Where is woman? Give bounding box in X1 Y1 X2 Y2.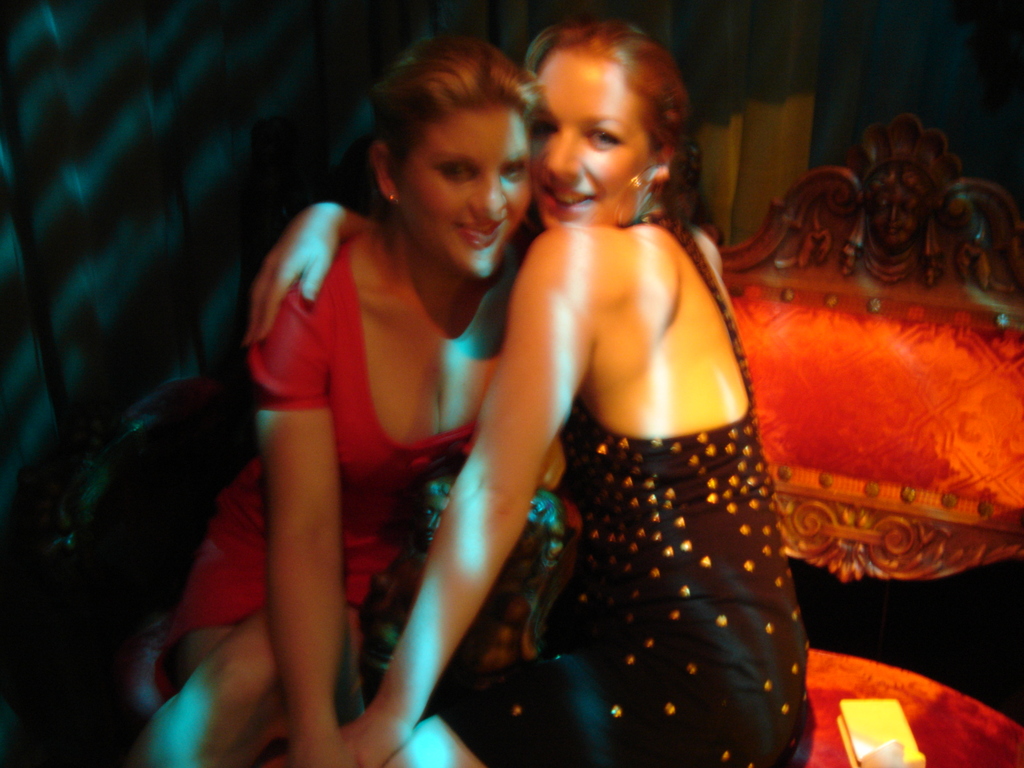
74 34 554 767.
